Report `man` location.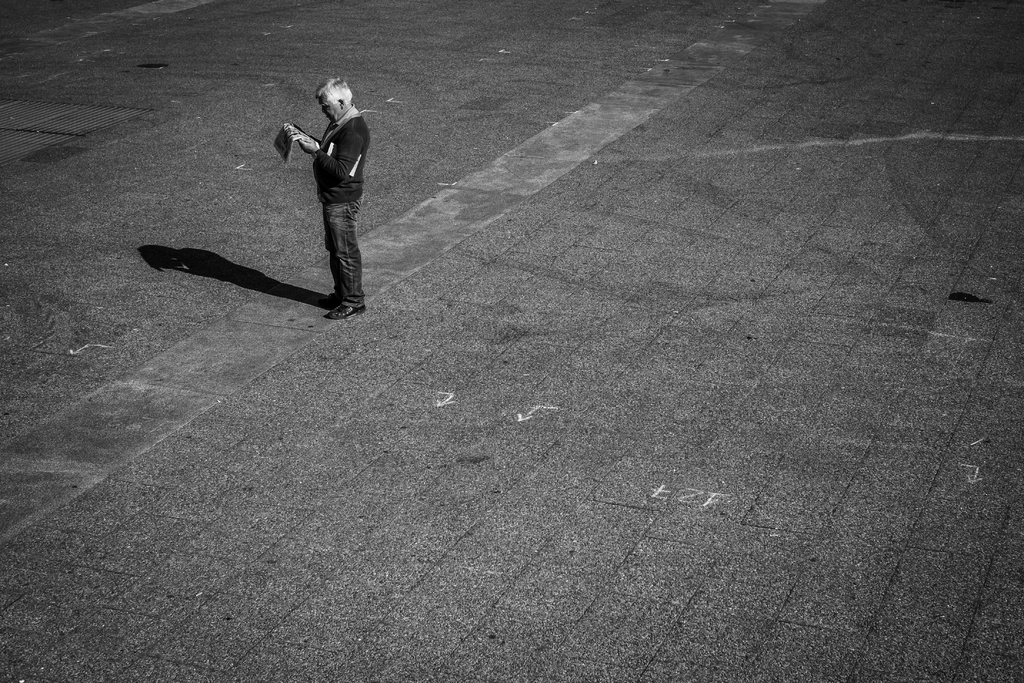
Report: 273,72,372,318.
